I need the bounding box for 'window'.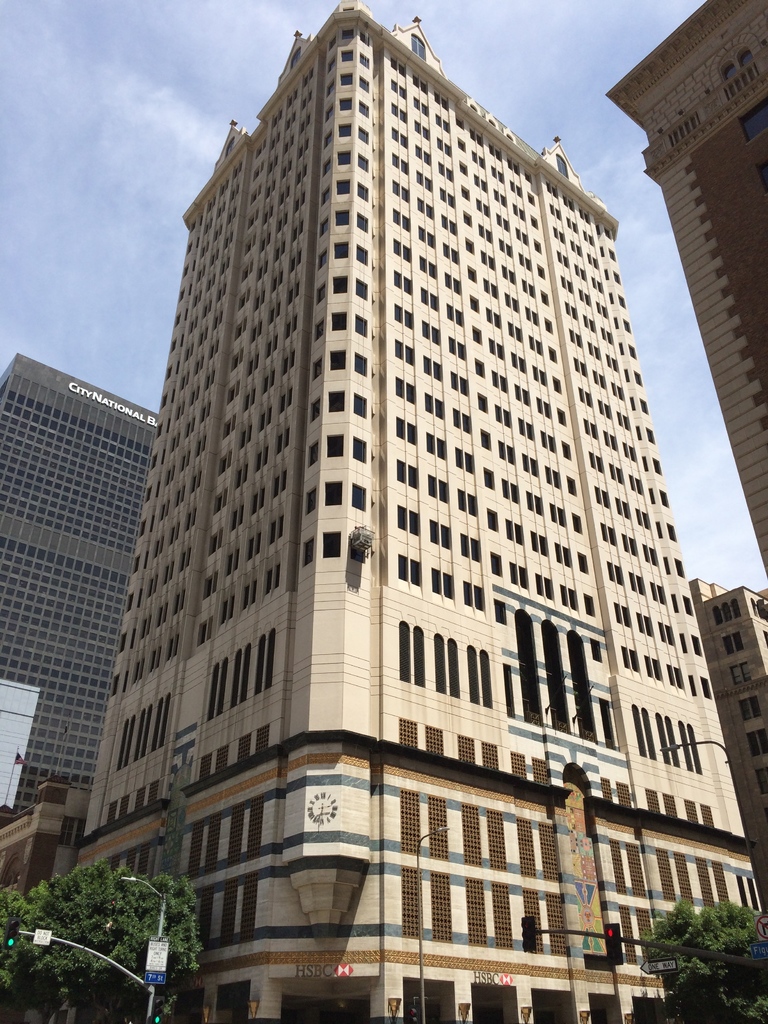
Here it is: bbox=[534, 365, 547, 385].
